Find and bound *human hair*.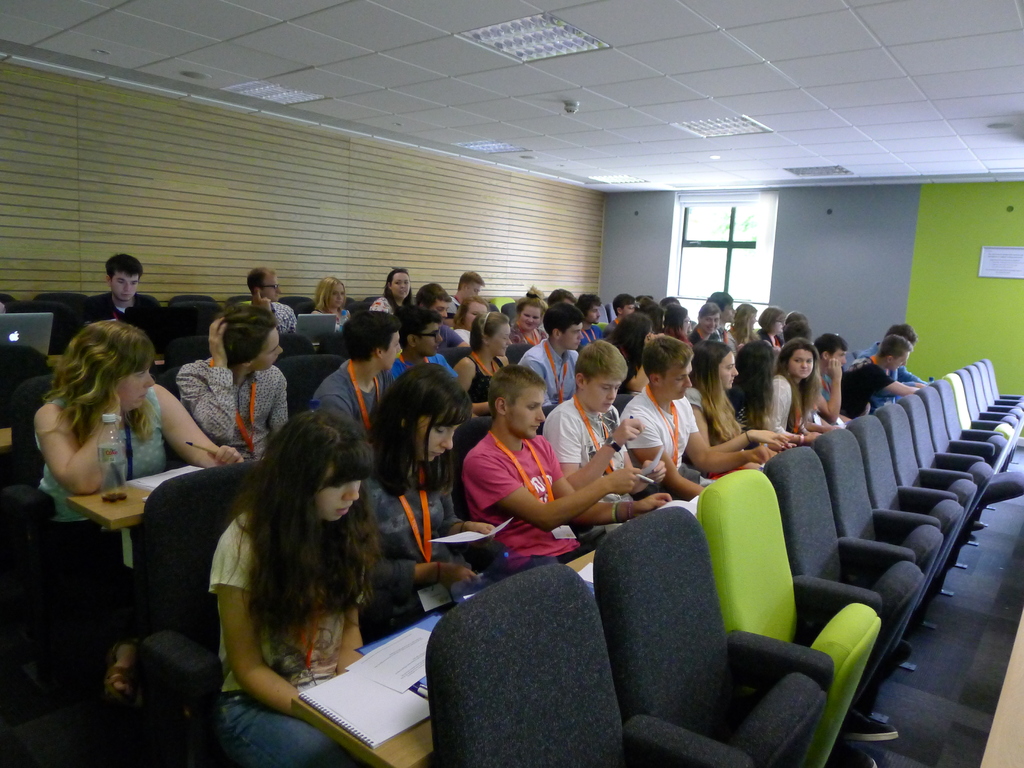
Bound: box=[785, 308, 810, 324].
